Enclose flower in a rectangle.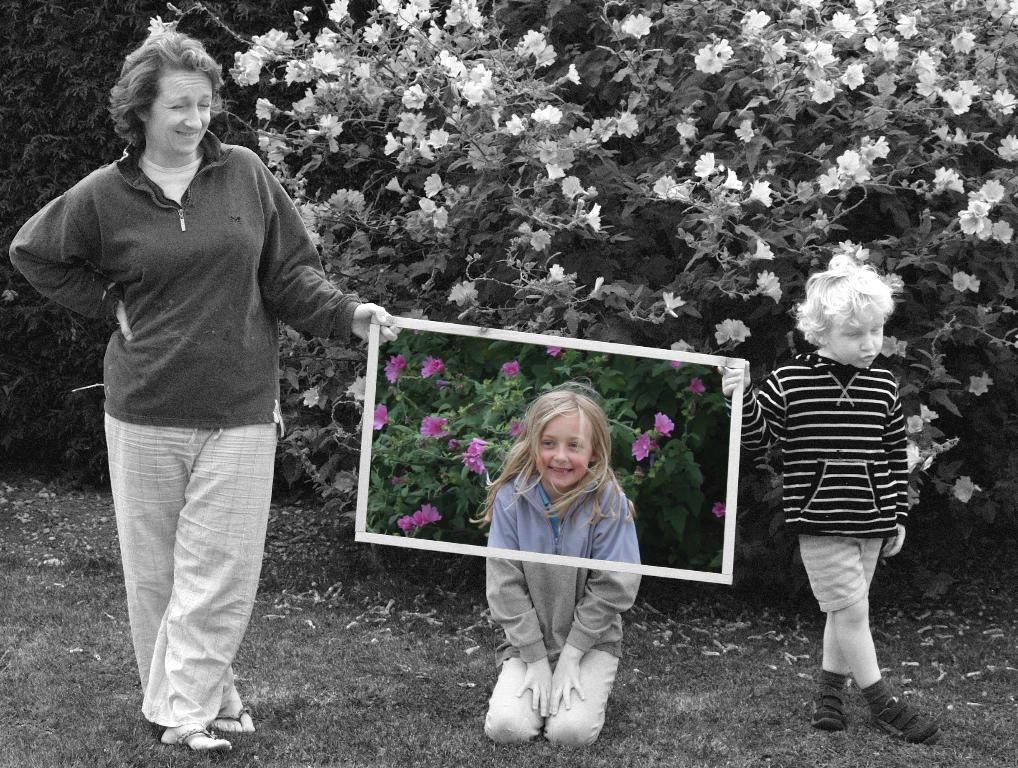
(569, 125, 590, 150).
